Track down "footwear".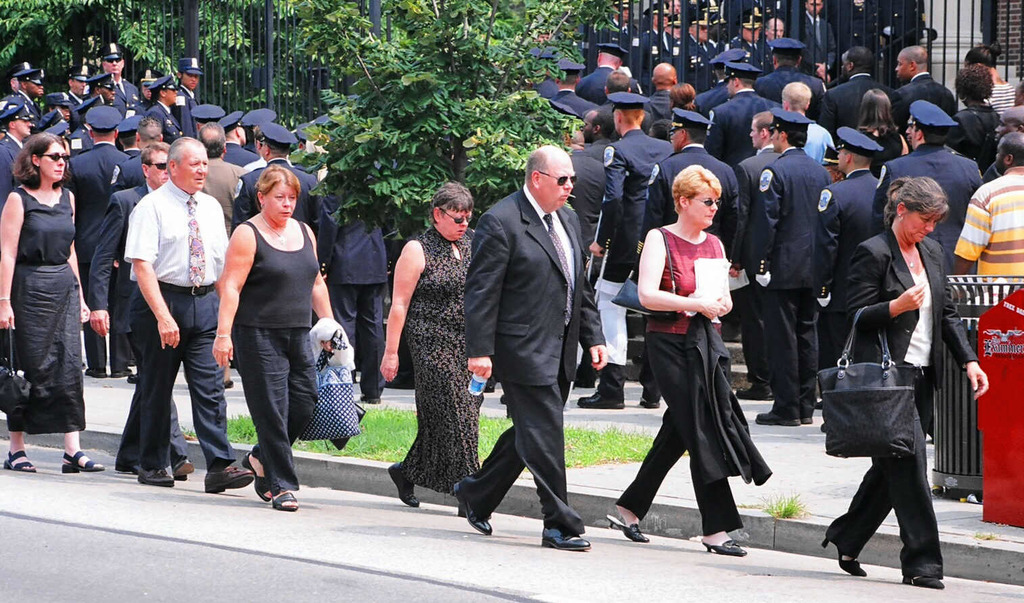
Tracked to bbox(388, 461, 419, 507).
